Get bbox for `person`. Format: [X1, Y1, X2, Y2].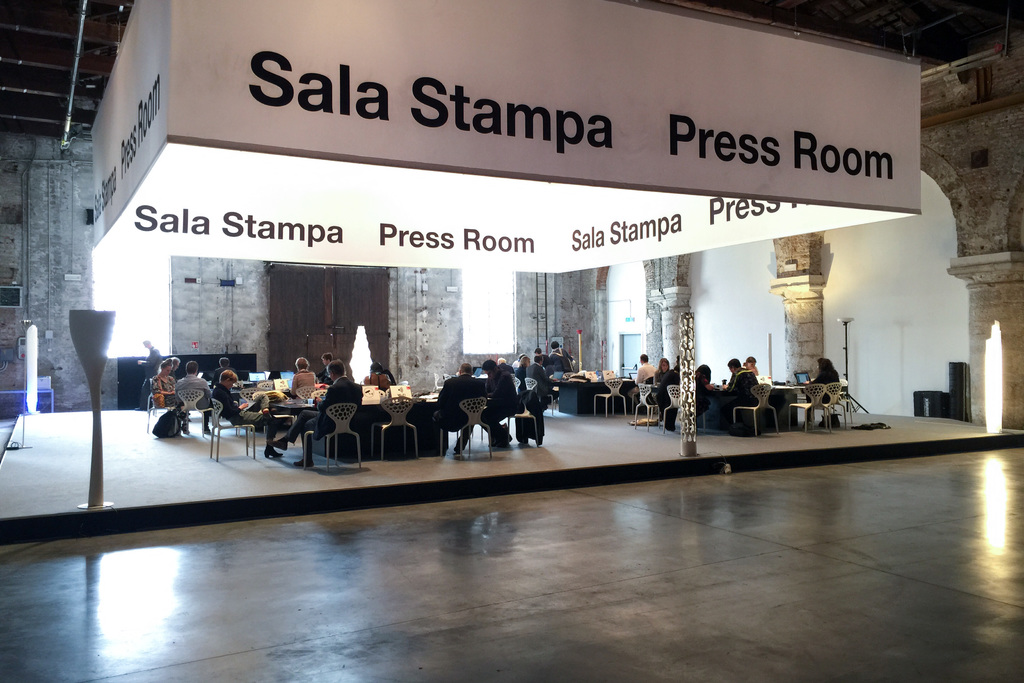
[289, 356, 316, 400].
